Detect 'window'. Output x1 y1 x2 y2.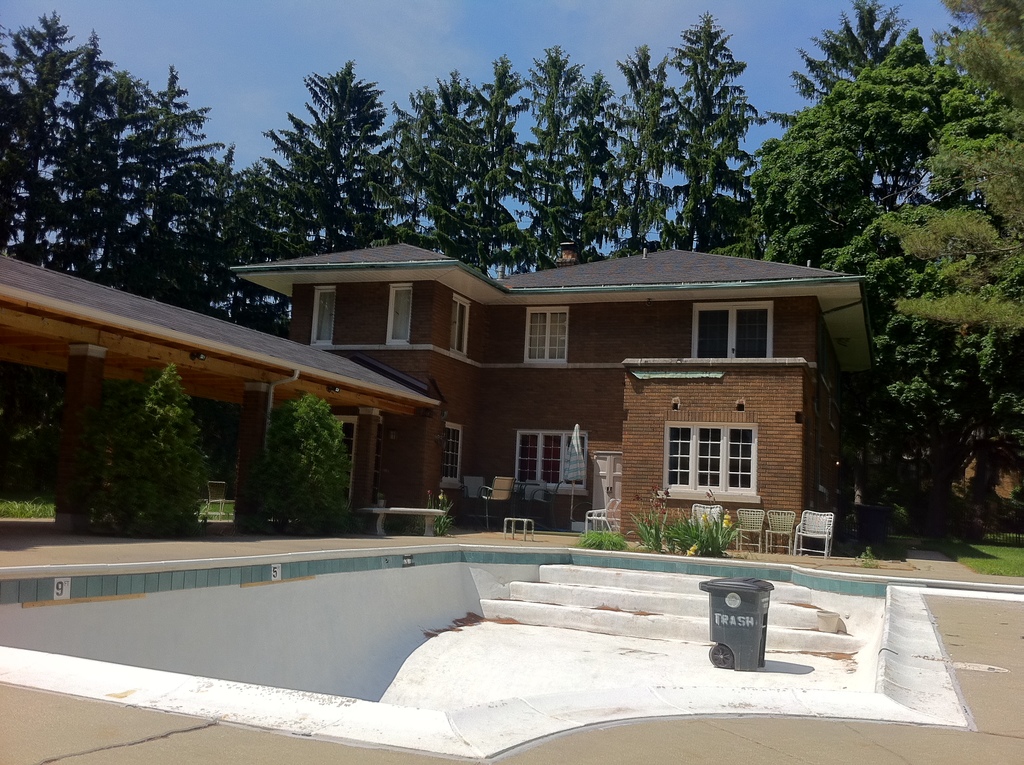
661 401 769 503.
